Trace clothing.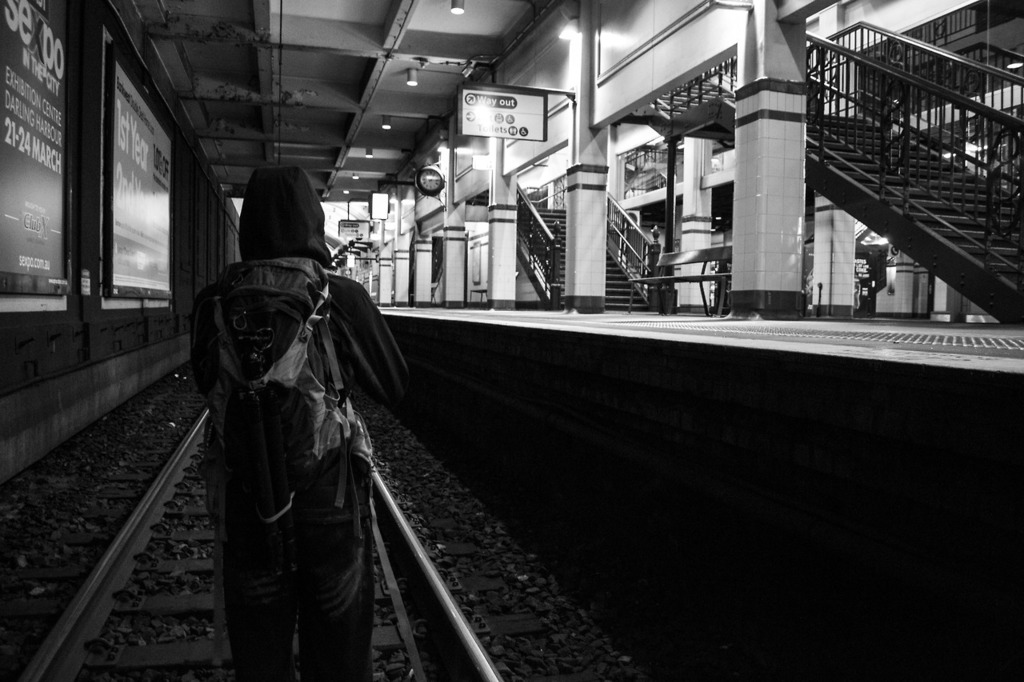
Traced to rect(186, 159, 417, 681).
